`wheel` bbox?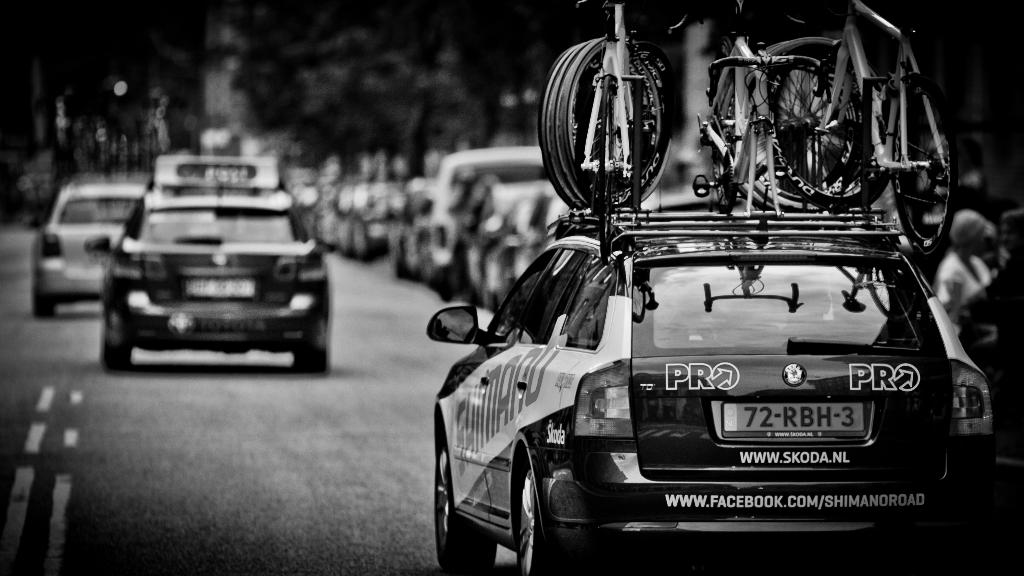
left=737, top=37, right=838, bottom=225
